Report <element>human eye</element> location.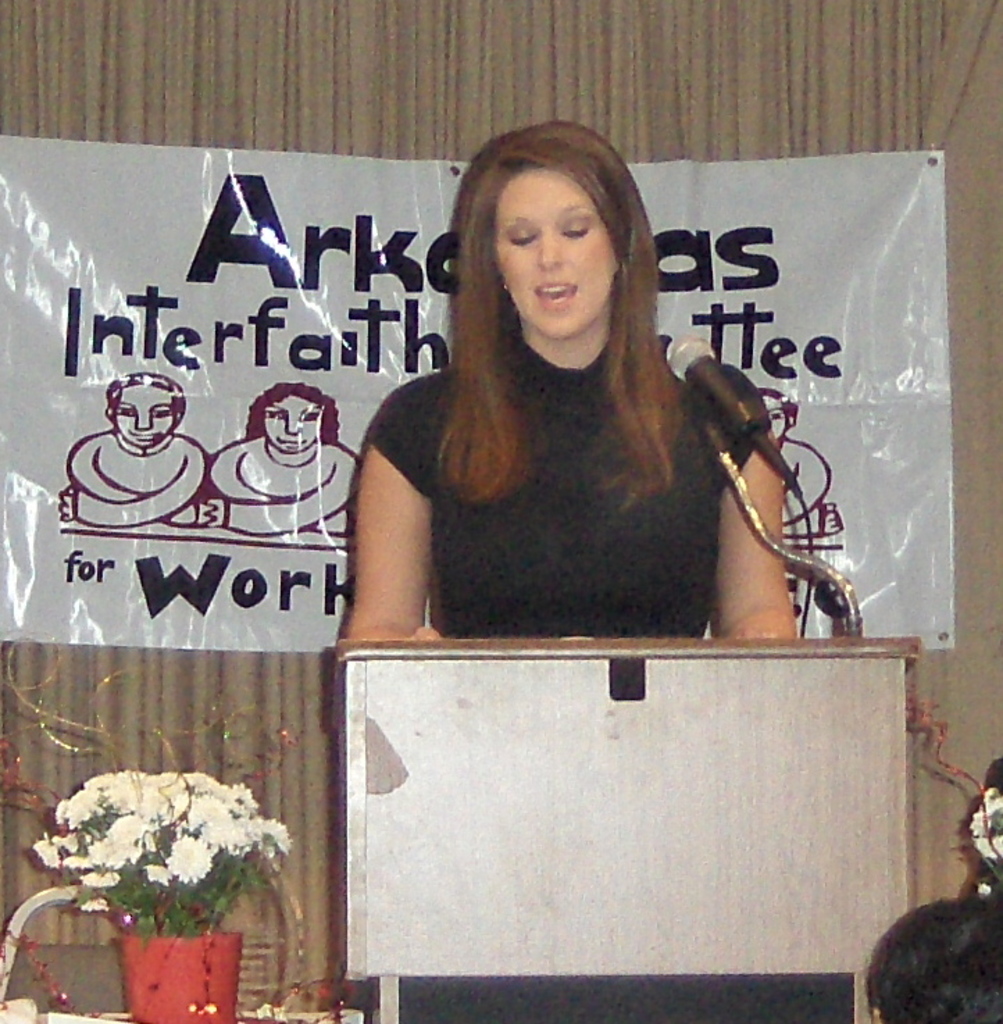
Report: bbox=[117, 402, 132, 415].
